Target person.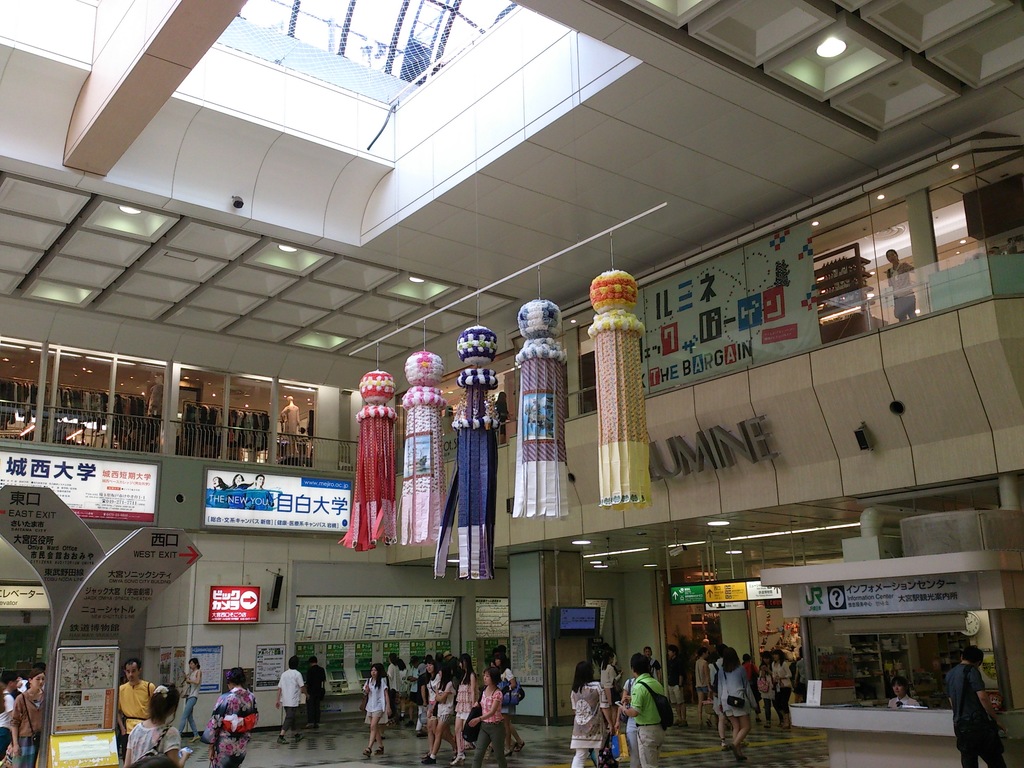
Target region: <box>360,668,392,755</box>.
